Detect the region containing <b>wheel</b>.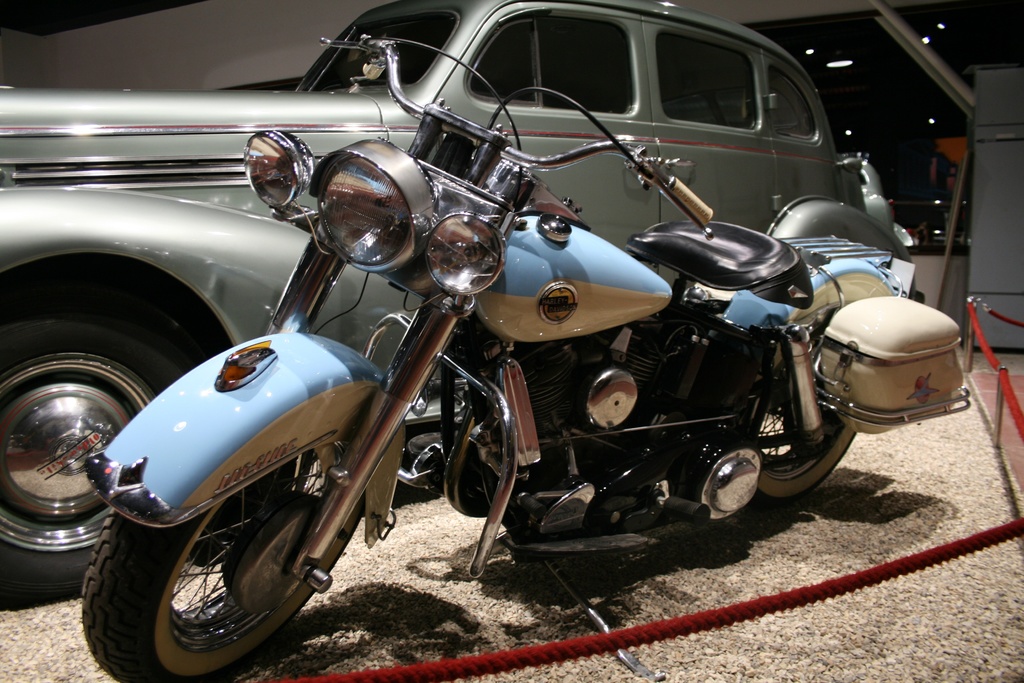
{"left": 83, "top": 340, "right": 369, "bottom": 682}.
